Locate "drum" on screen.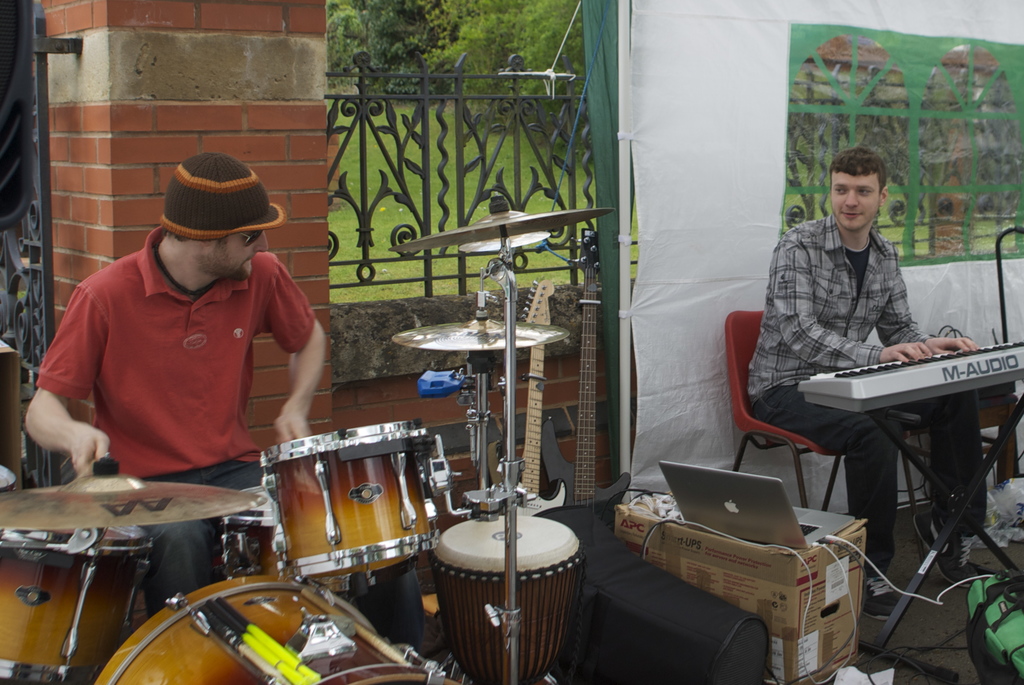
On screen at [0, 526, 150, 684].
